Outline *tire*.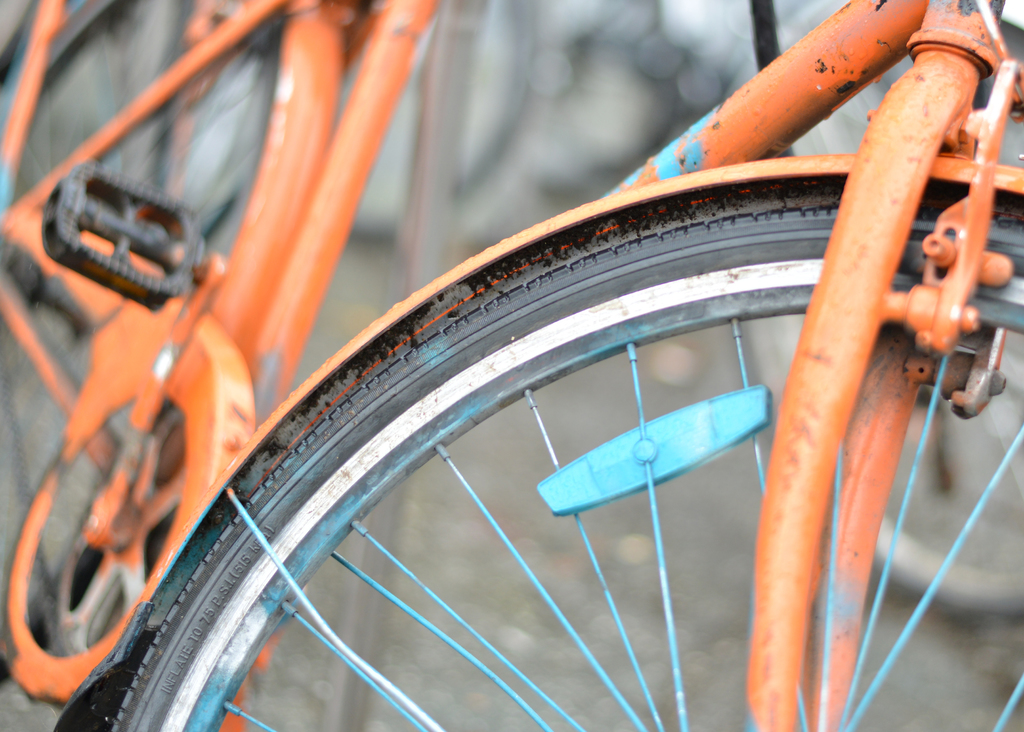
Outline: (118,206,1023,731).
